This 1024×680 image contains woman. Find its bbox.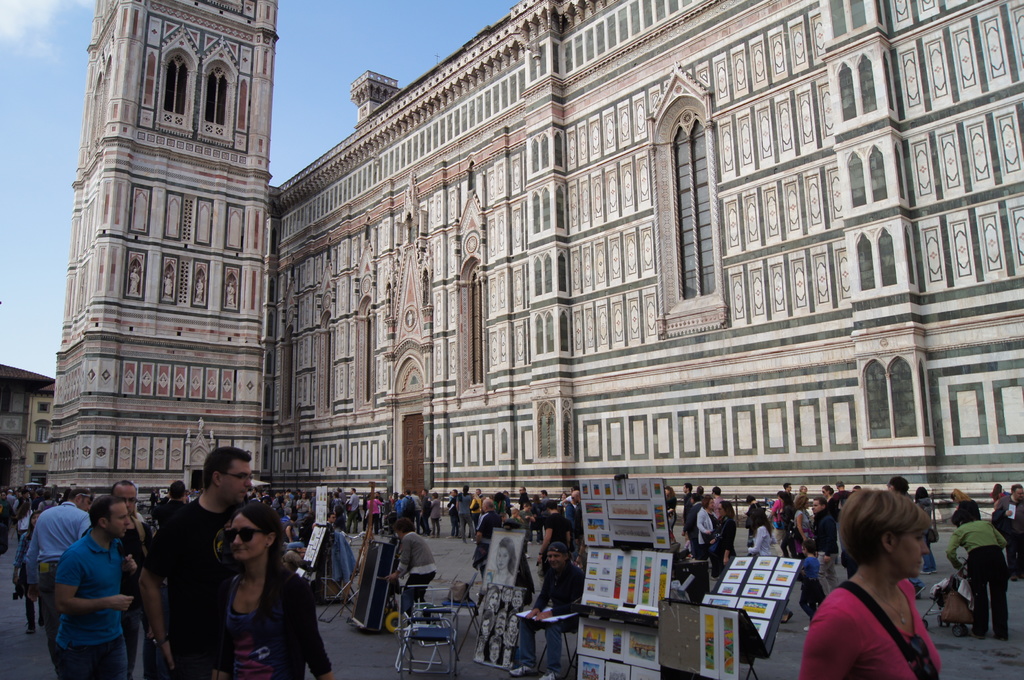
(left=187, top=501, right=332, bottom=678).
